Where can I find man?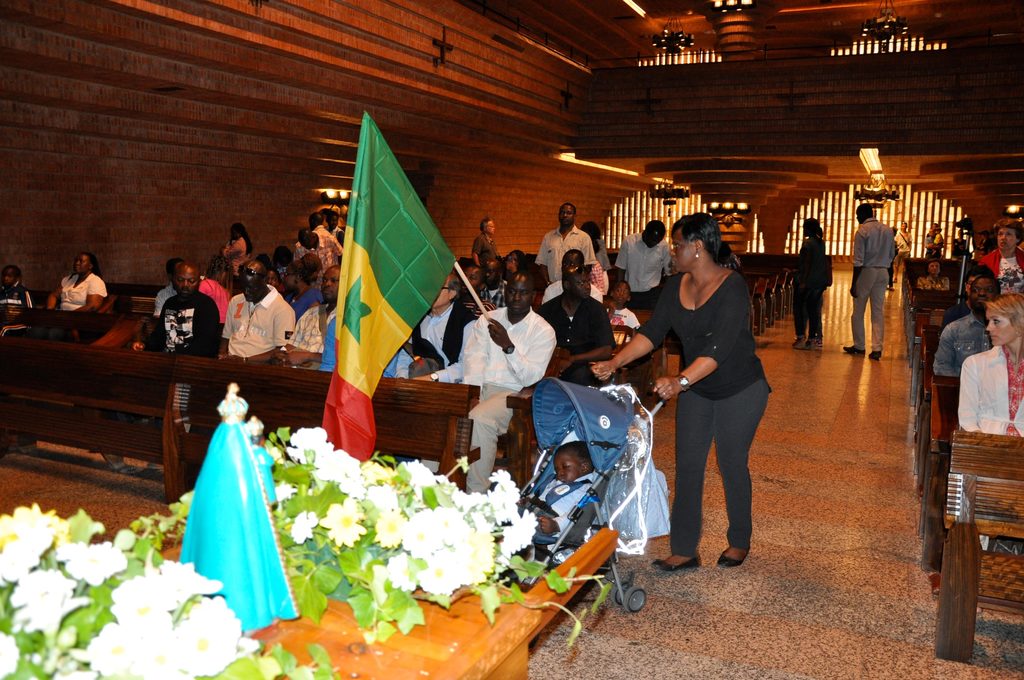
You can find it at 211, 258, 296, 362.
